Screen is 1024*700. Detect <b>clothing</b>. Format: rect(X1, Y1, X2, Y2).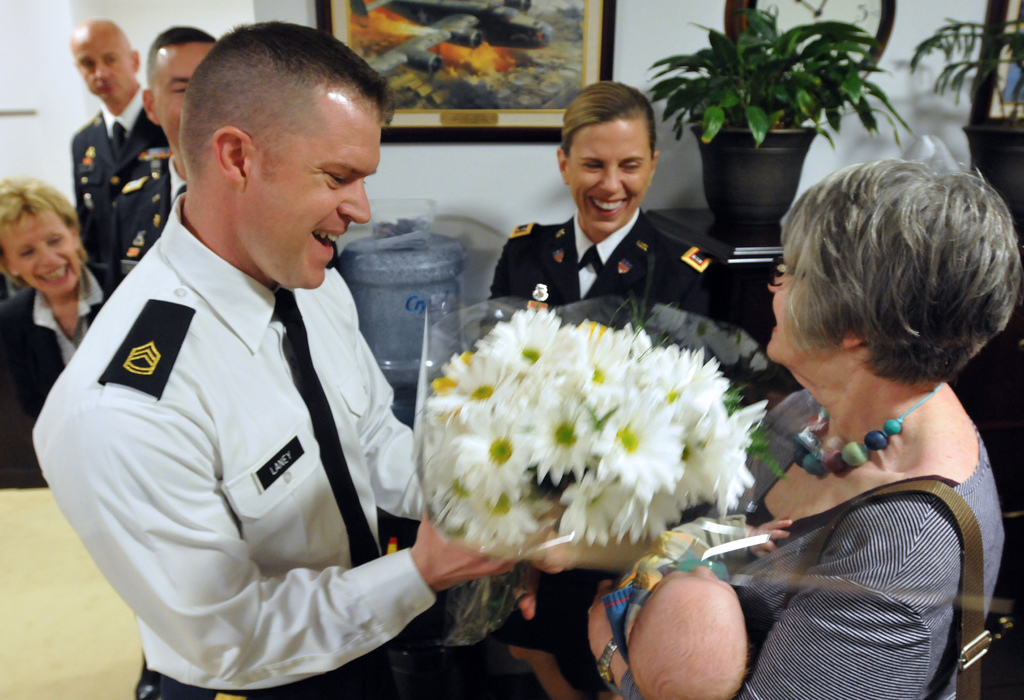
rect(620, 390, 1008, 694).
